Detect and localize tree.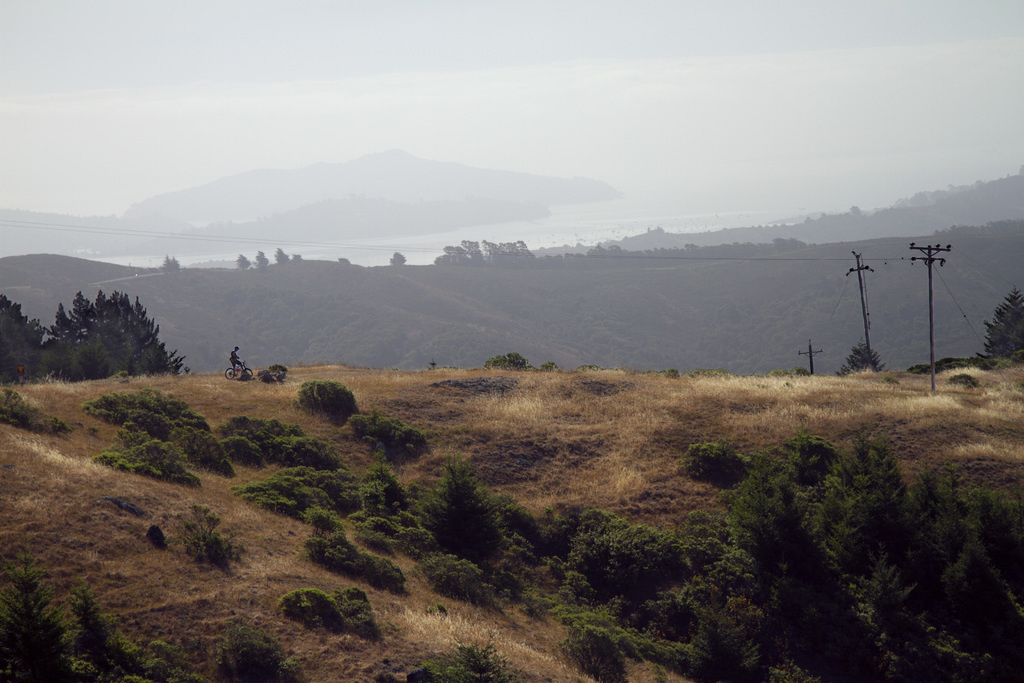
Localized at [252, 247, 271, 267].
